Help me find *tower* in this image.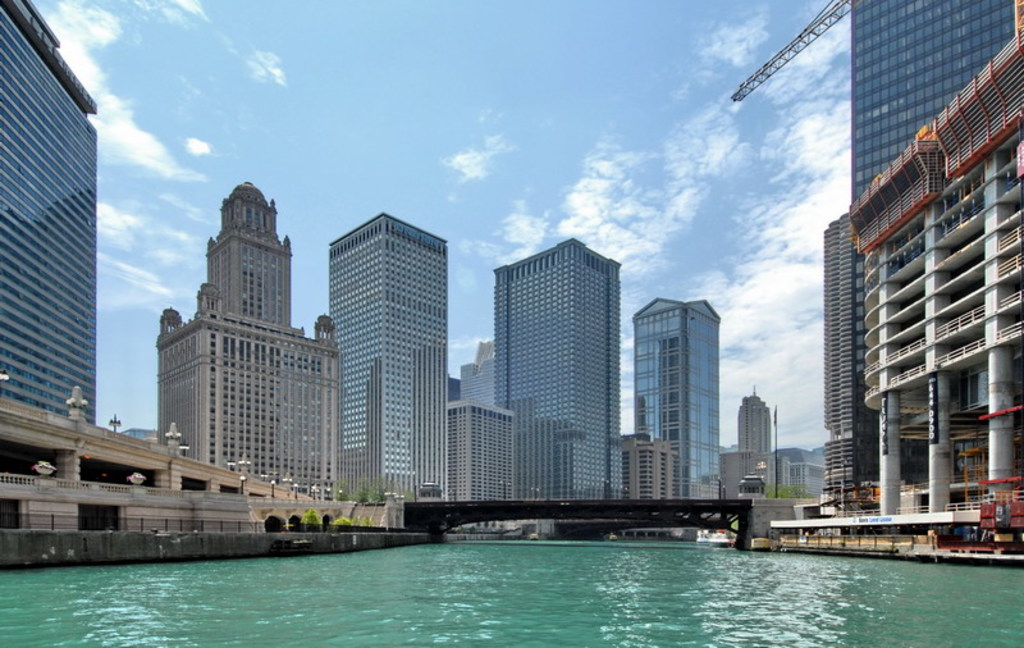
Found it: [326,215,453,505].
